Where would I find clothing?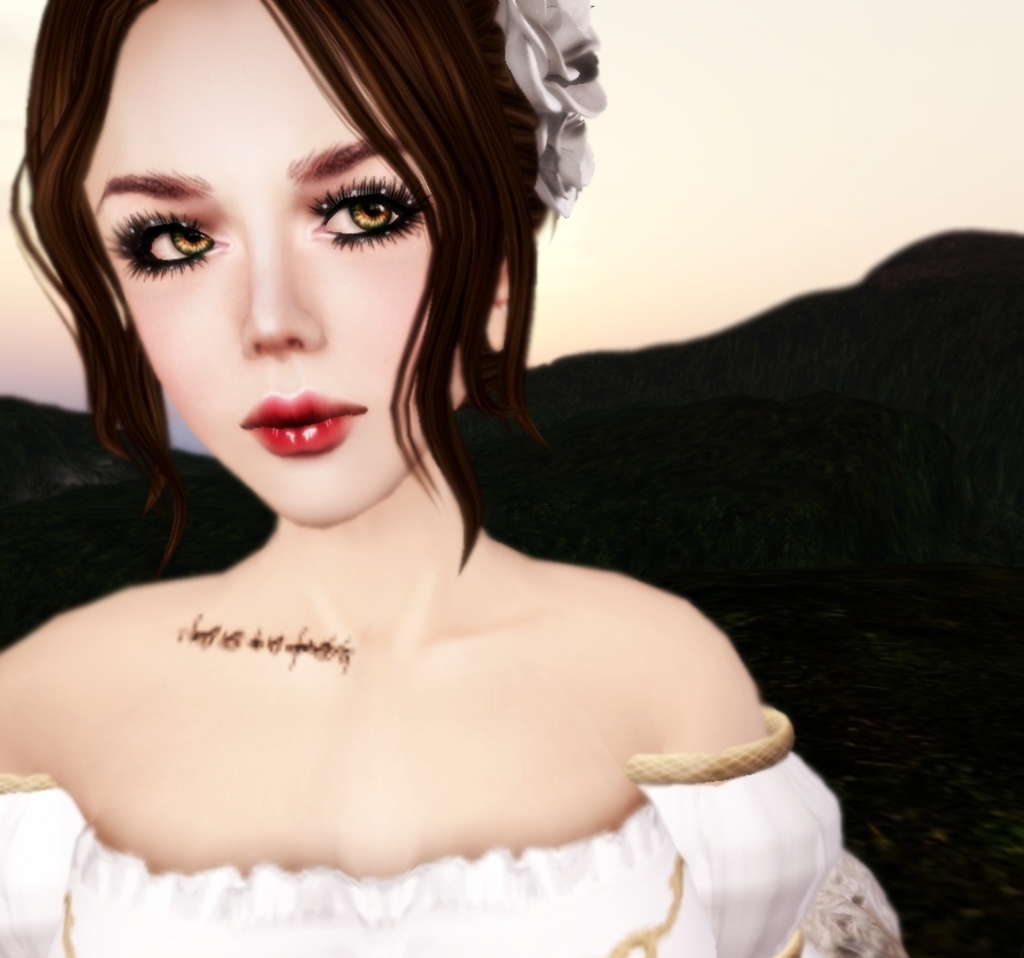
At 1 700 912 957.
